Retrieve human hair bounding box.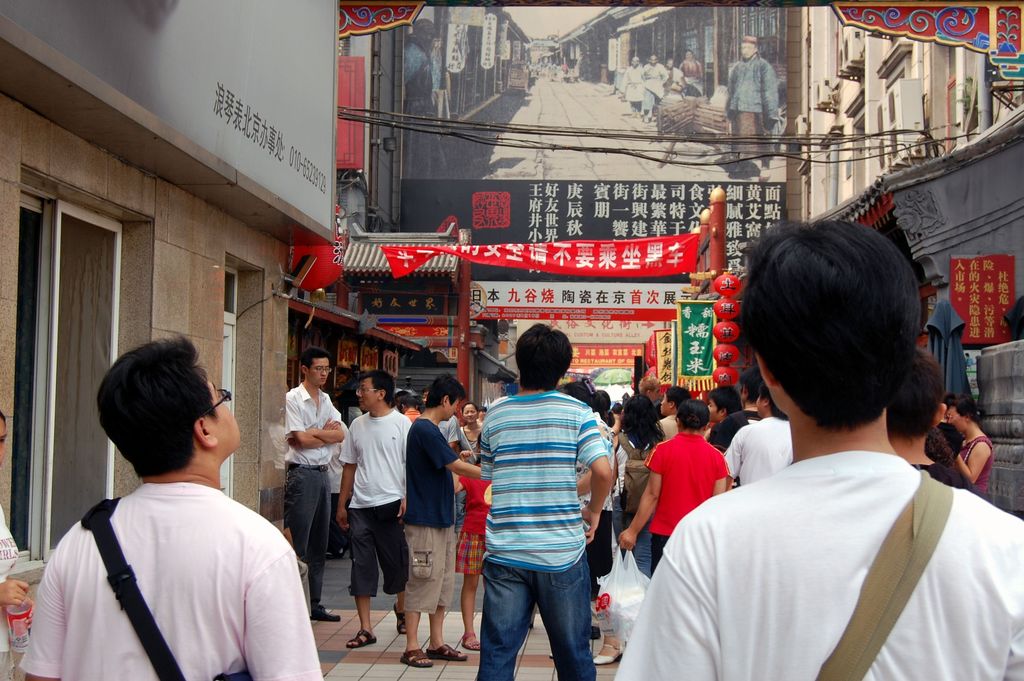
Bounding box: (425, 373, 467, 409).
